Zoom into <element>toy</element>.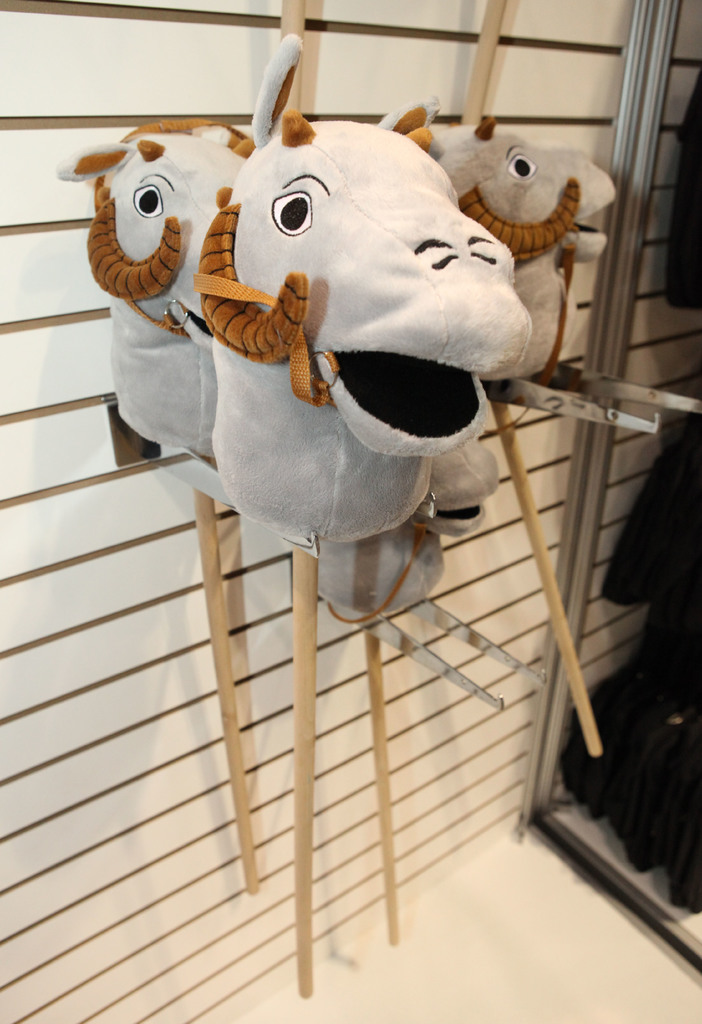
Zoom target: {"left": 176, "top": 93, "right": 533, "bottom": 575}.
